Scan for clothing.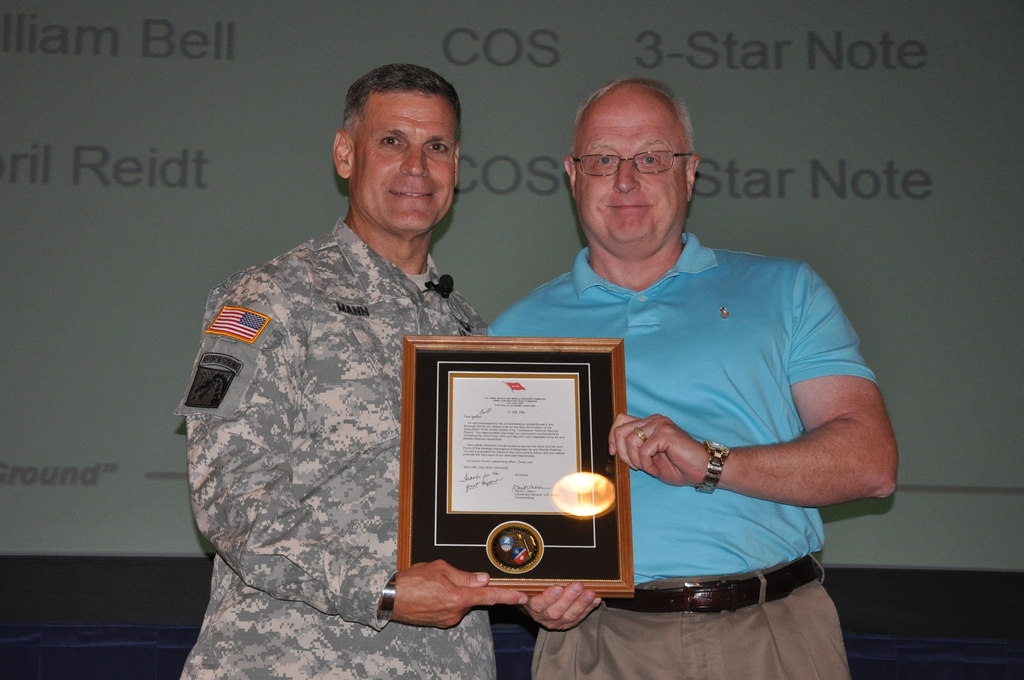
Scan result: bbox=(477, 220, 881, 679).
